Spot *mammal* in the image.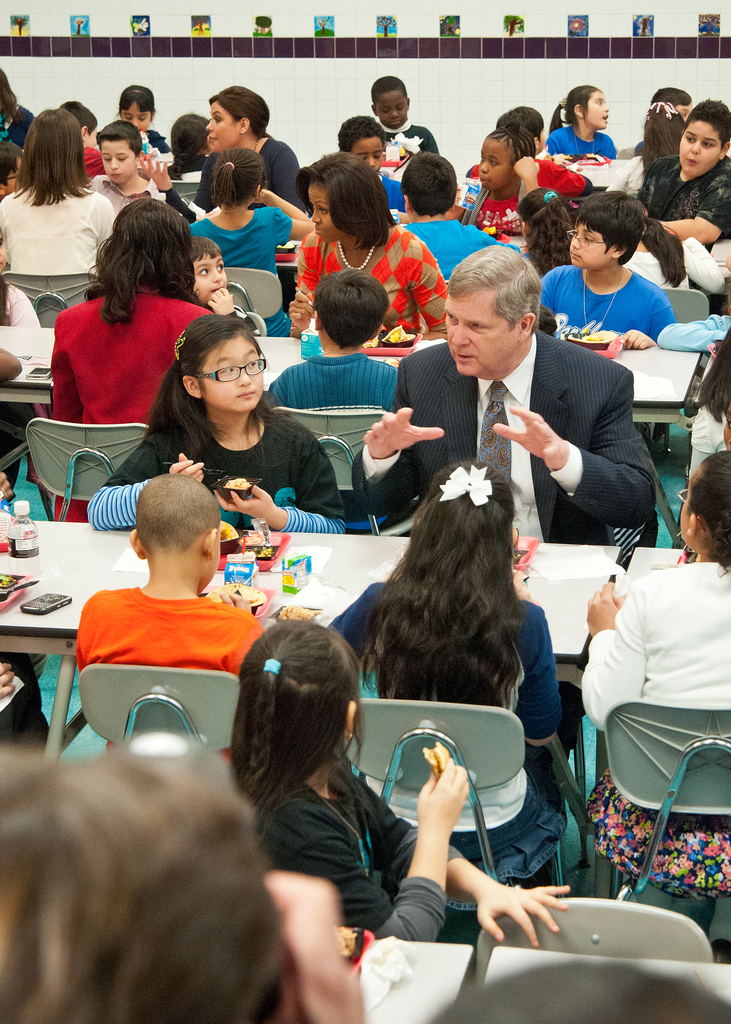
*mammal* found at (x1=115, y1=84, x2=174, y2=151).
